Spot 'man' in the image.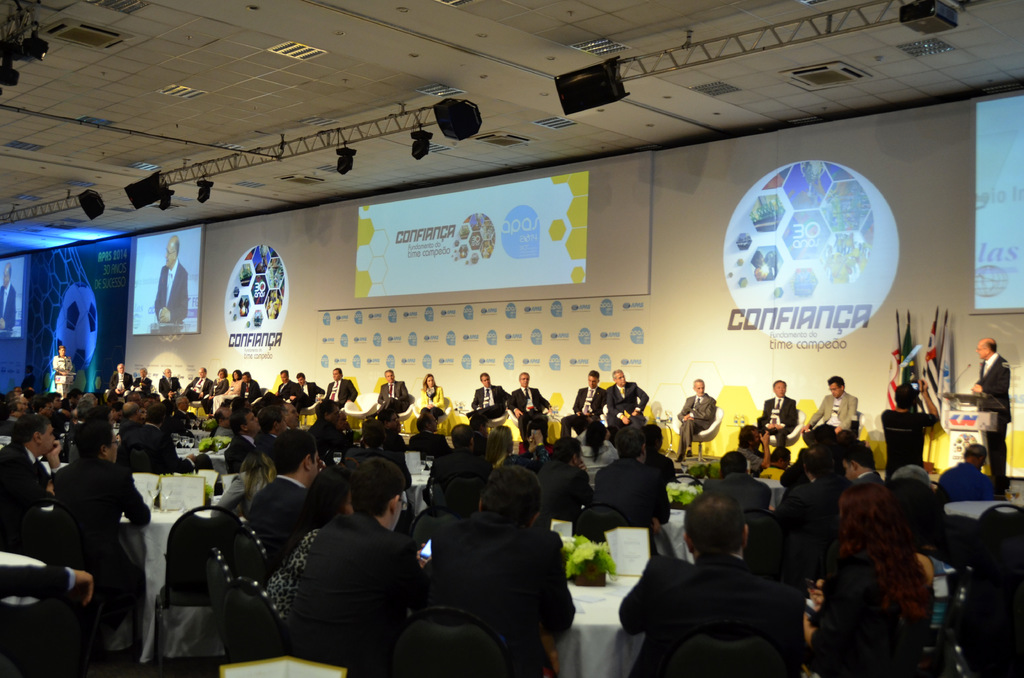
'man' found at (left=423, top=424, right=484, bottom=480).
